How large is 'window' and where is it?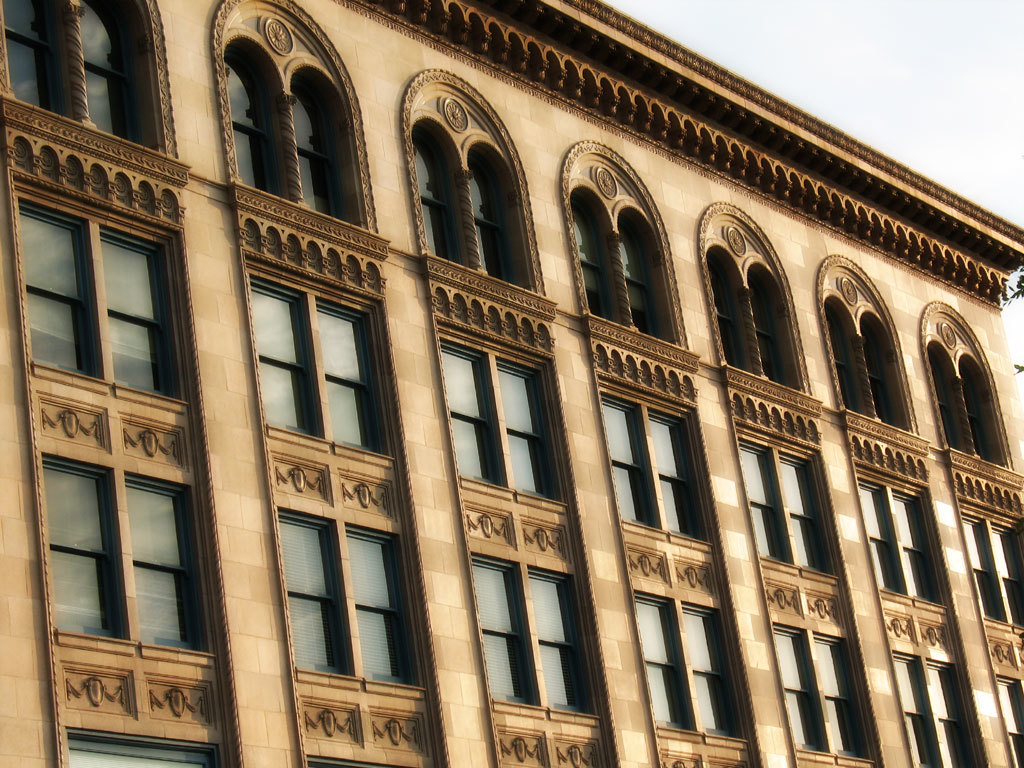
Bounding box: pyautogui.locateOnScreen(423, 70, 548, 310).
